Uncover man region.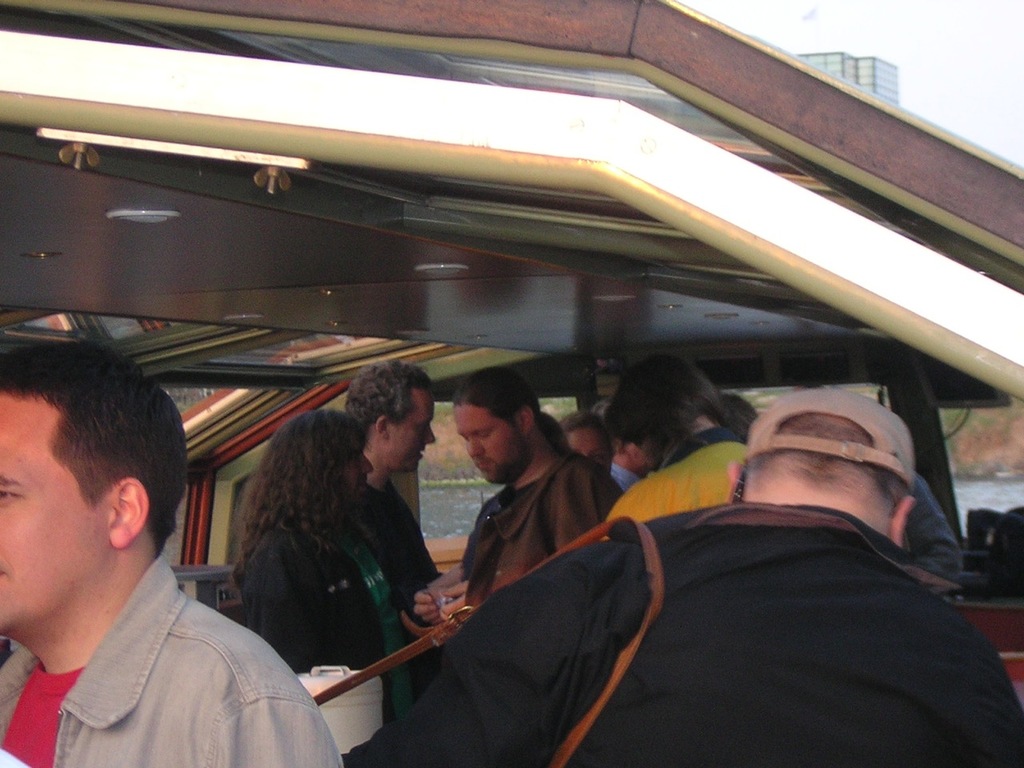
Uncovered: (0,334,320,767).
